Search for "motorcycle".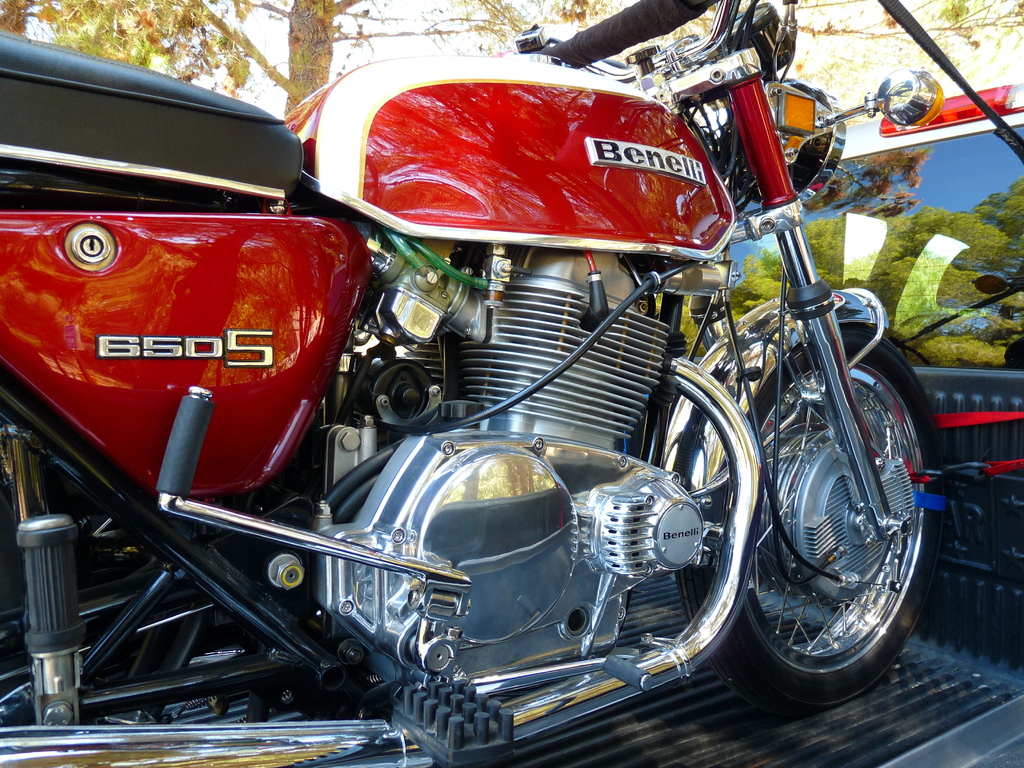
Found at Rect(22, 20, 924, 767).
